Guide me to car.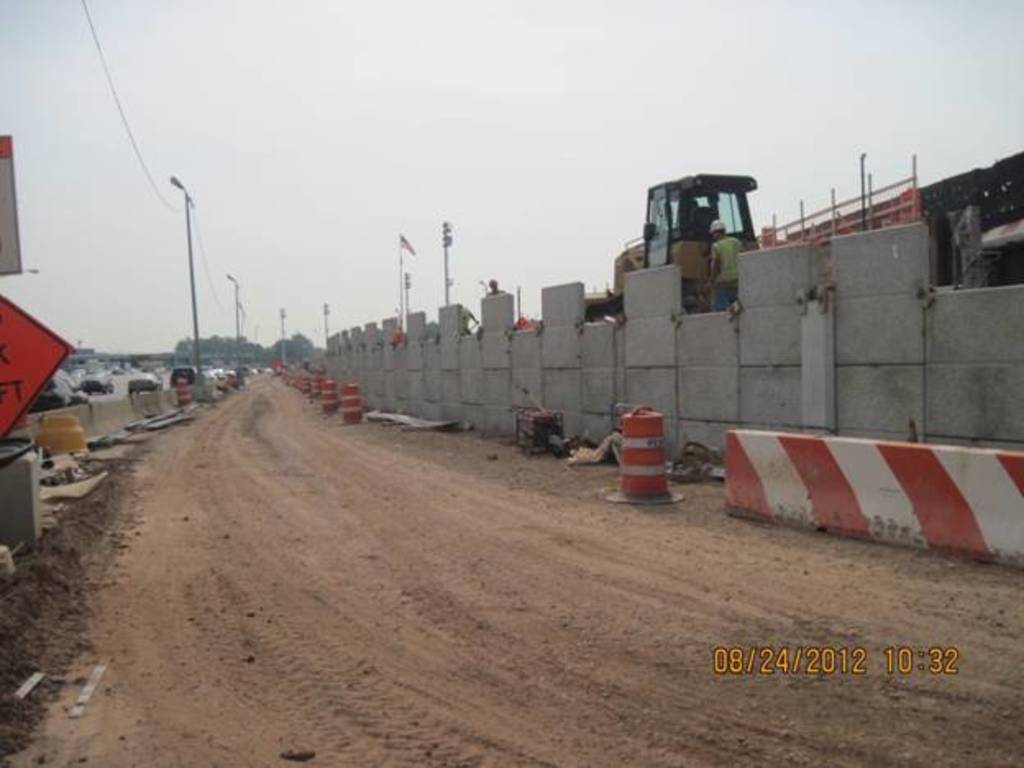
Guidance: pyautogui.locateOnScreen(199, 359, 217, 377).
